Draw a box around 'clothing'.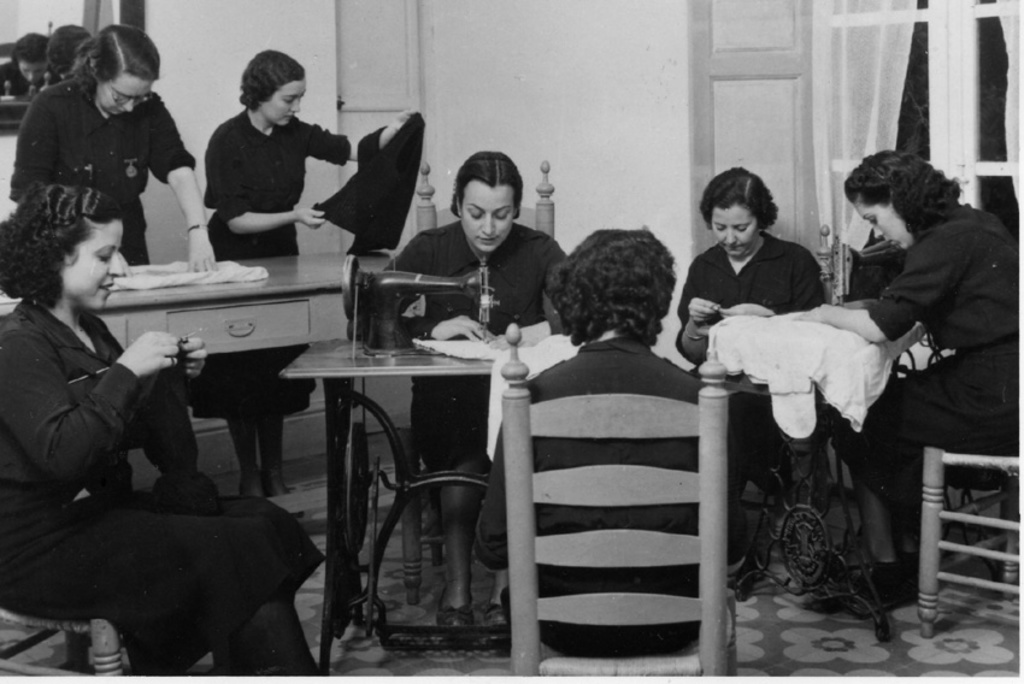
region(0, 296, 336, 682).
